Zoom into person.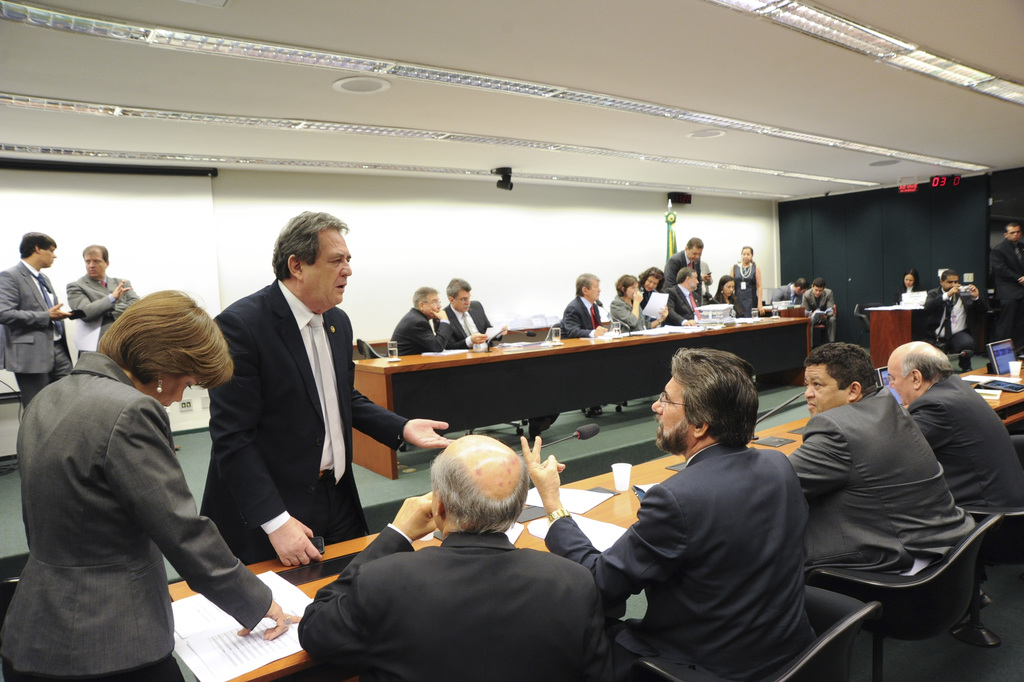
Zoom target: bbox=[783, 341, 980, 580].
